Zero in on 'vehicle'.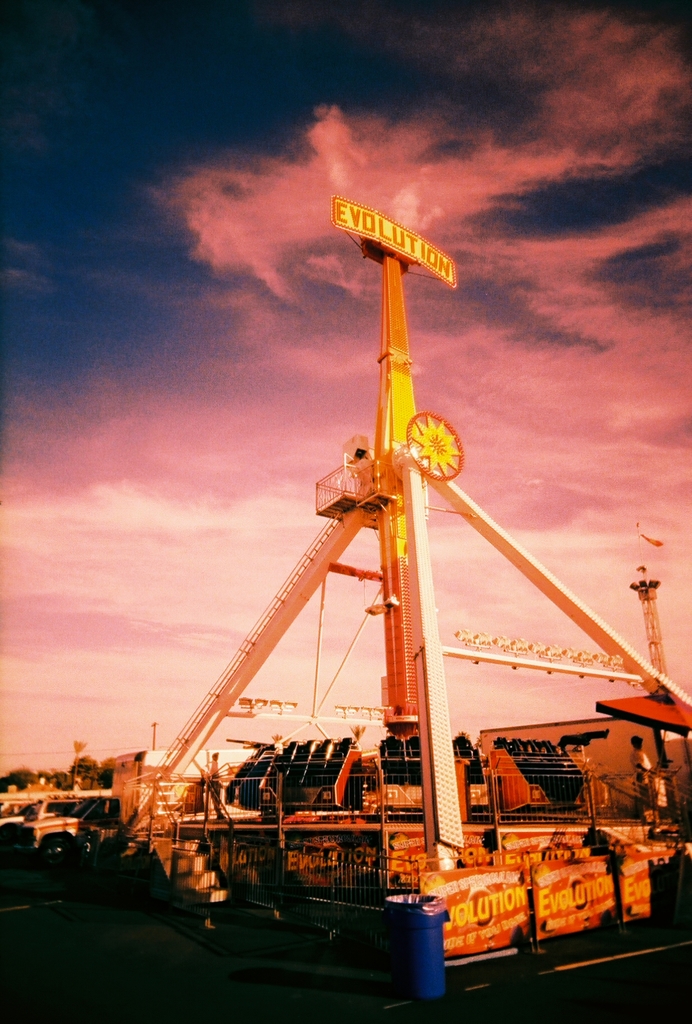
Zeroed in: crop(126, 194, 691, 979).
